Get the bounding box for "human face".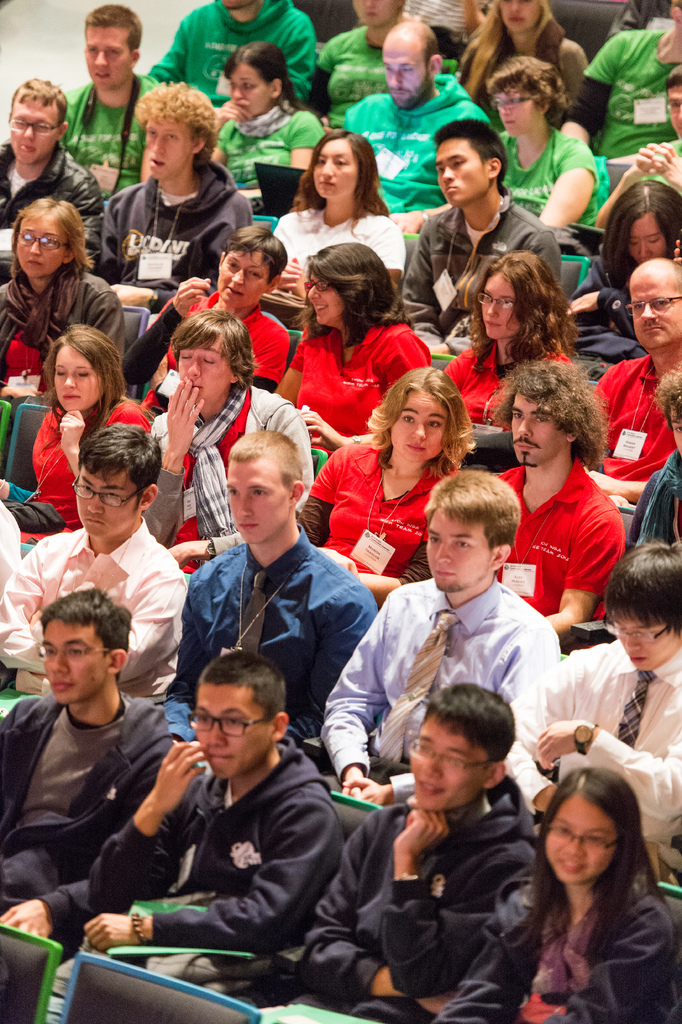
crop(217, 250, 272, 307).
